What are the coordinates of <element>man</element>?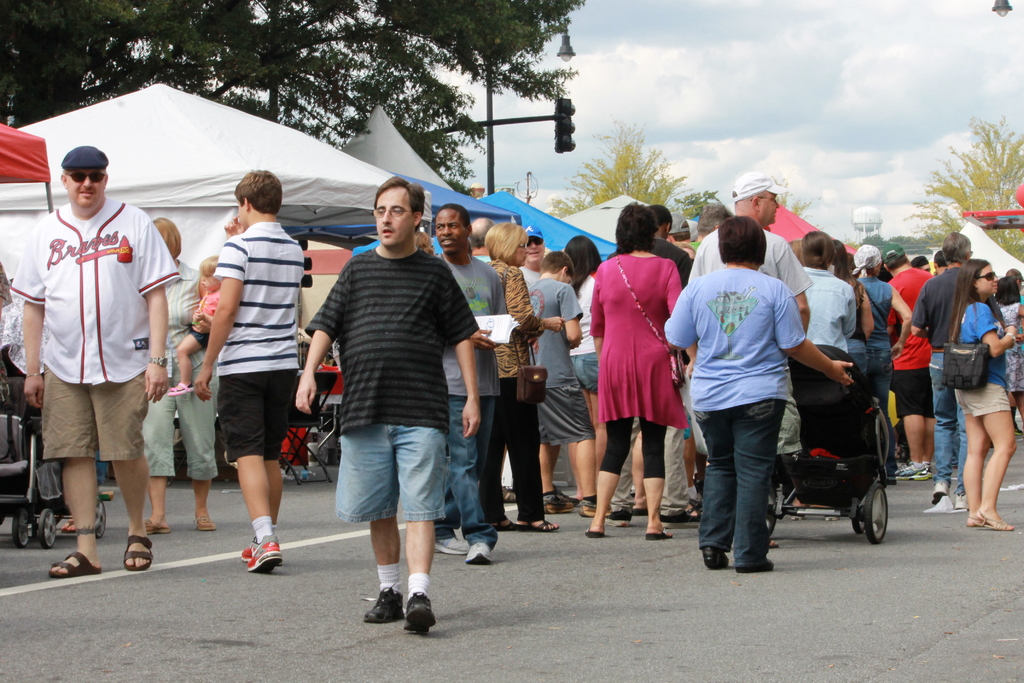
box(10, 140, 175, 577).
